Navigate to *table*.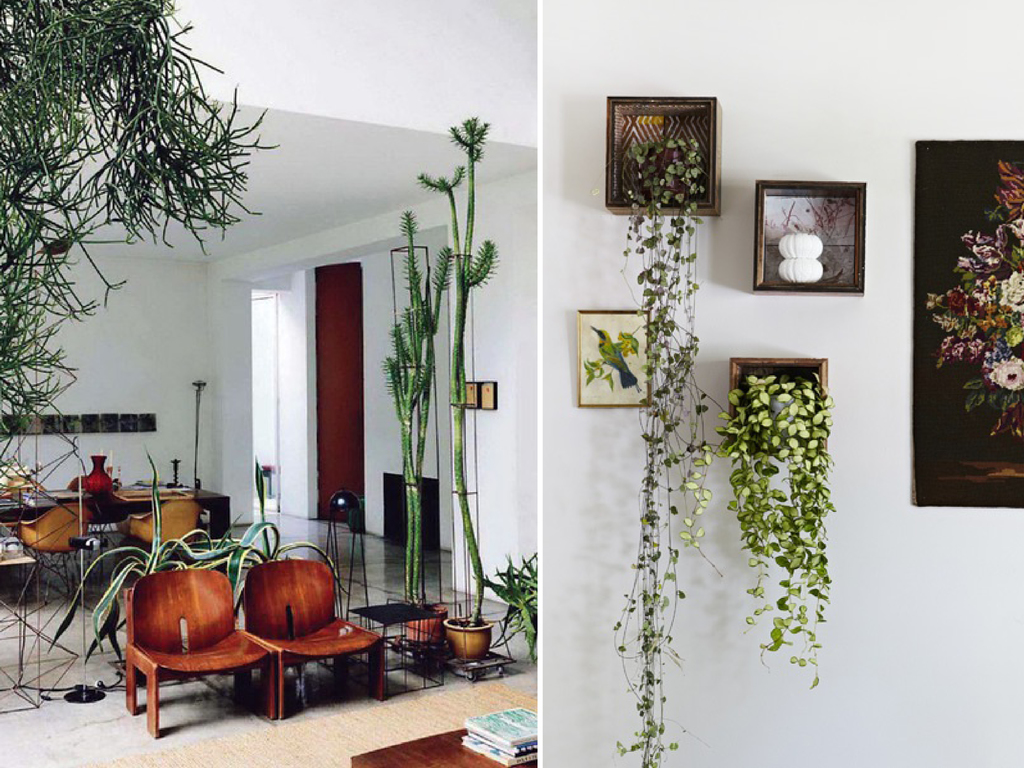
Navigation target: bbox=[0, 473, 243, 562].
